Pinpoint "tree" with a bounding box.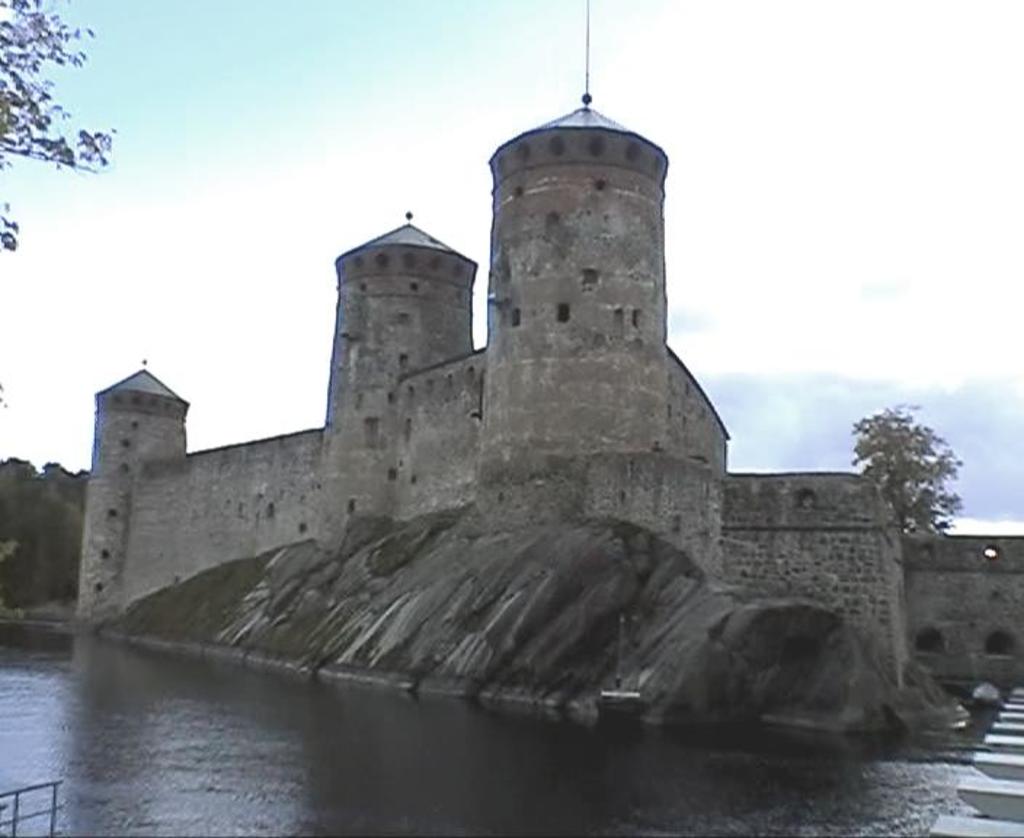
(x1=838, y1=407, x2=957, y2=538).
